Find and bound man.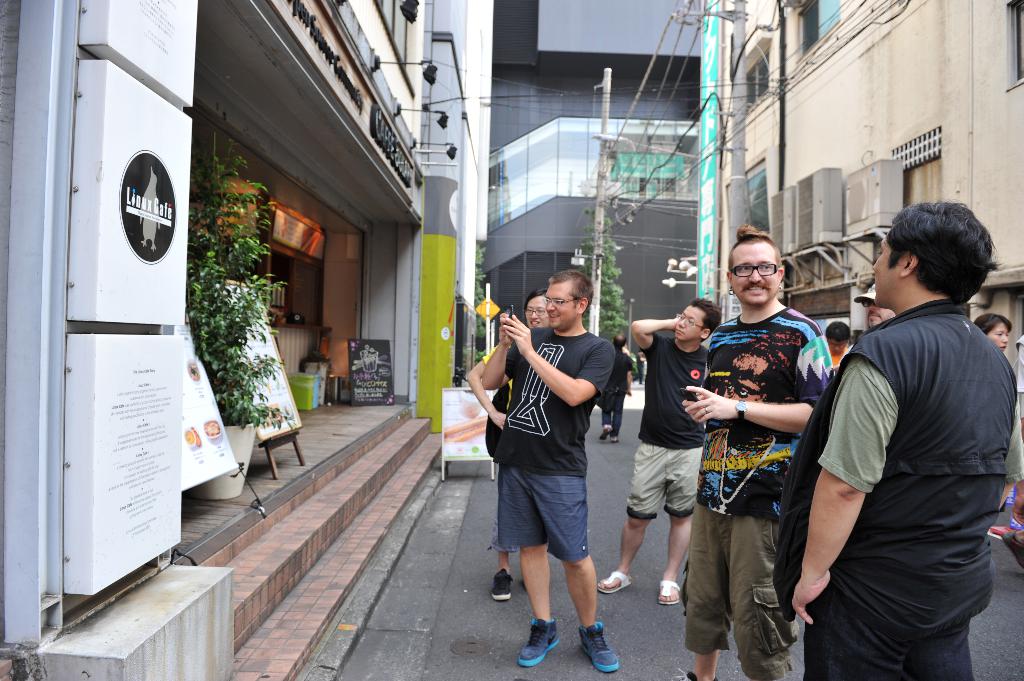
Bound: (left=675, top=226, right=831, bottom=680).
